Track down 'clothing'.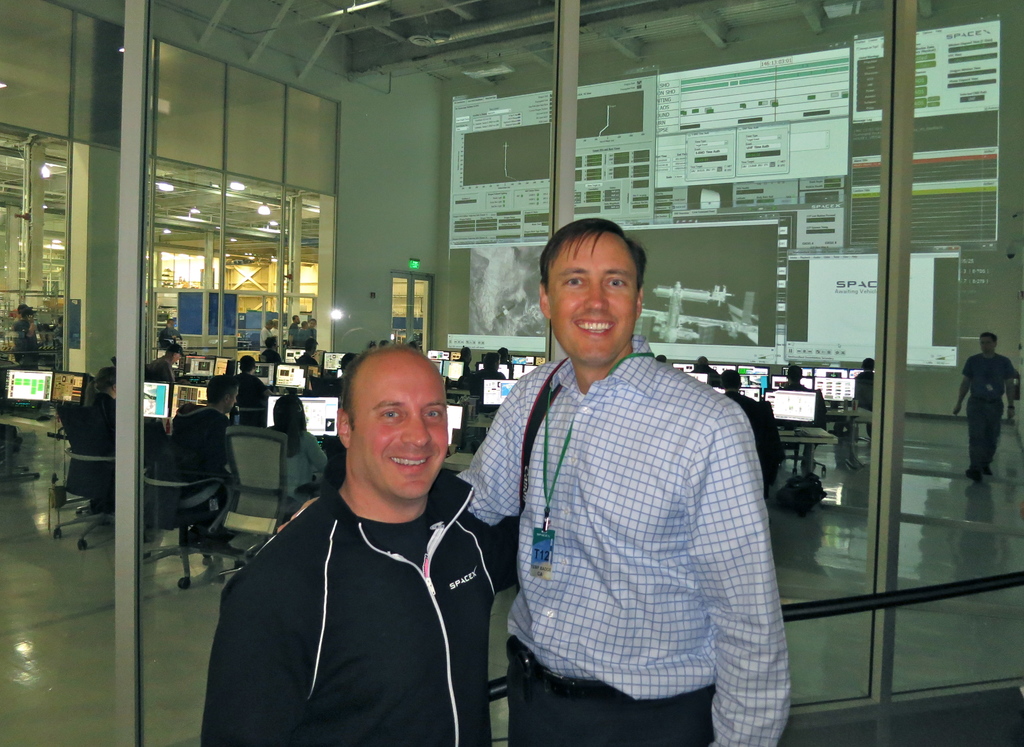
Tracked to (x1=233, y1=365, x2=265, y2=427).
